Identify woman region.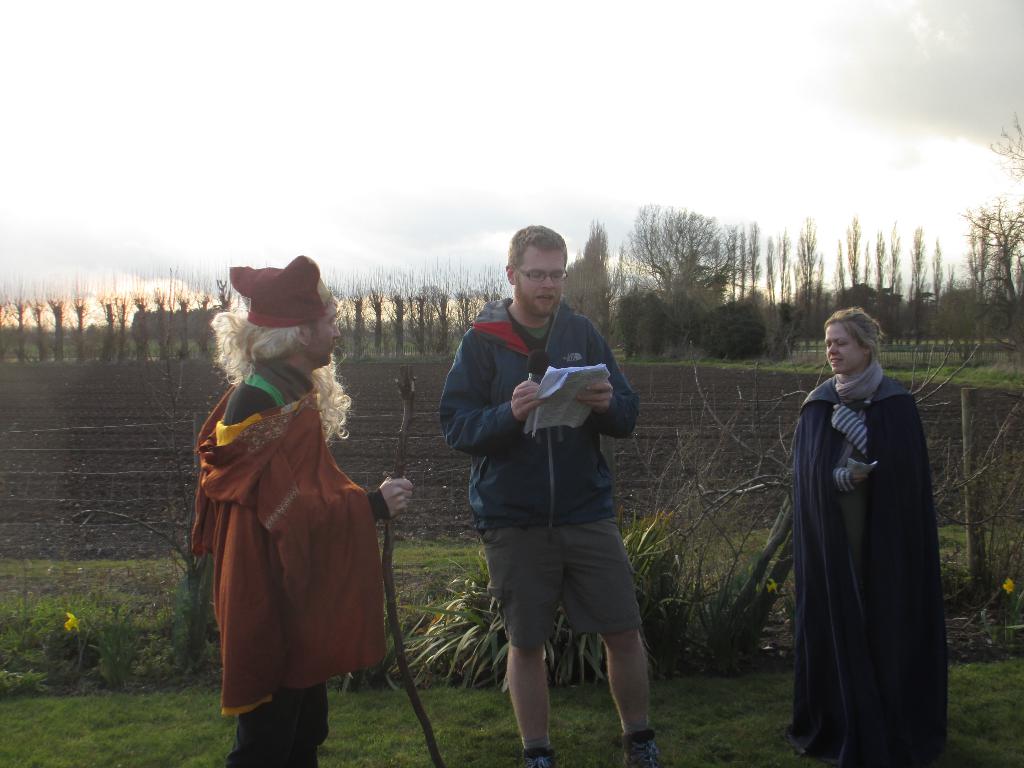
Region: (left=789, top=303, right=949, bottom=767).
